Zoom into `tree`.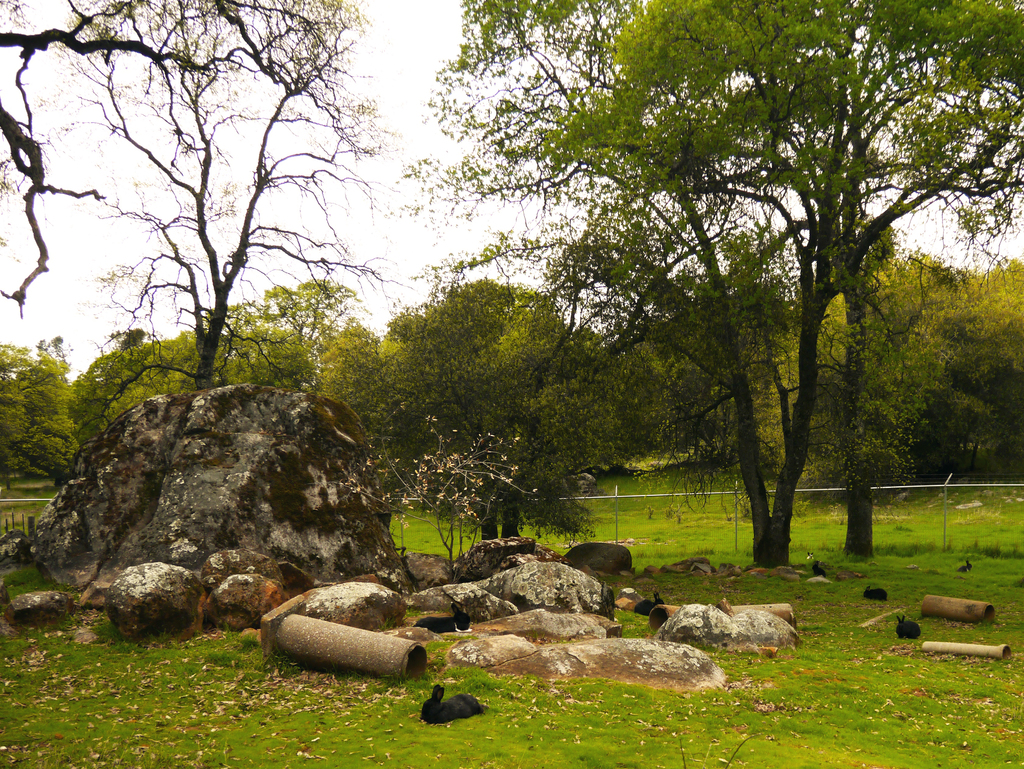
Zoom target: l=619, t=270, r=790, b=485.
